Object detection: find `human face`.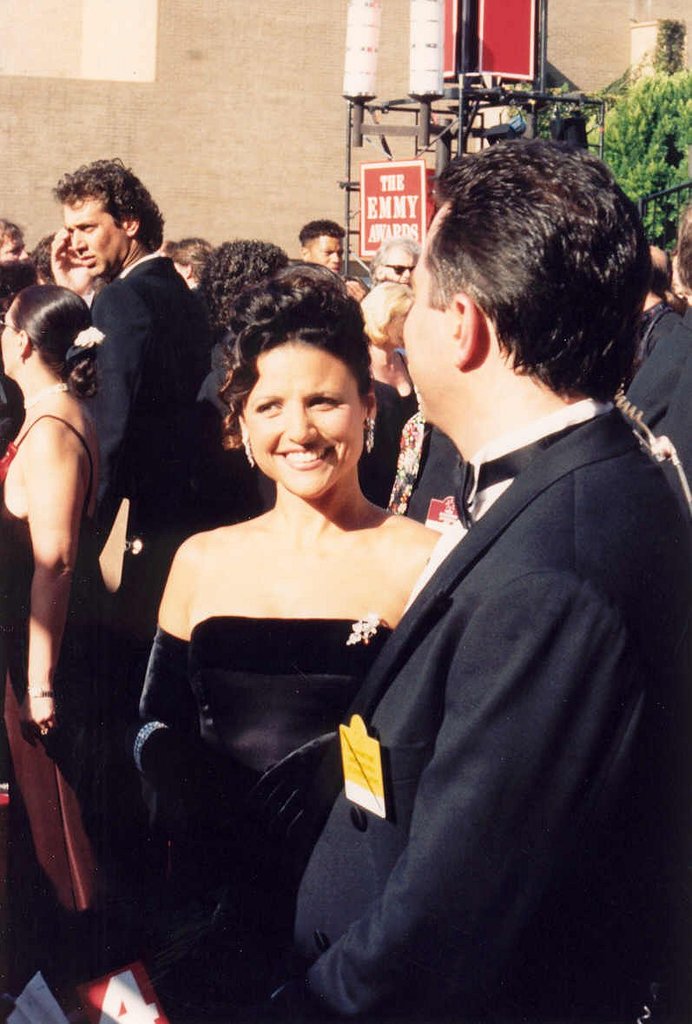
(317,235,348,274).
